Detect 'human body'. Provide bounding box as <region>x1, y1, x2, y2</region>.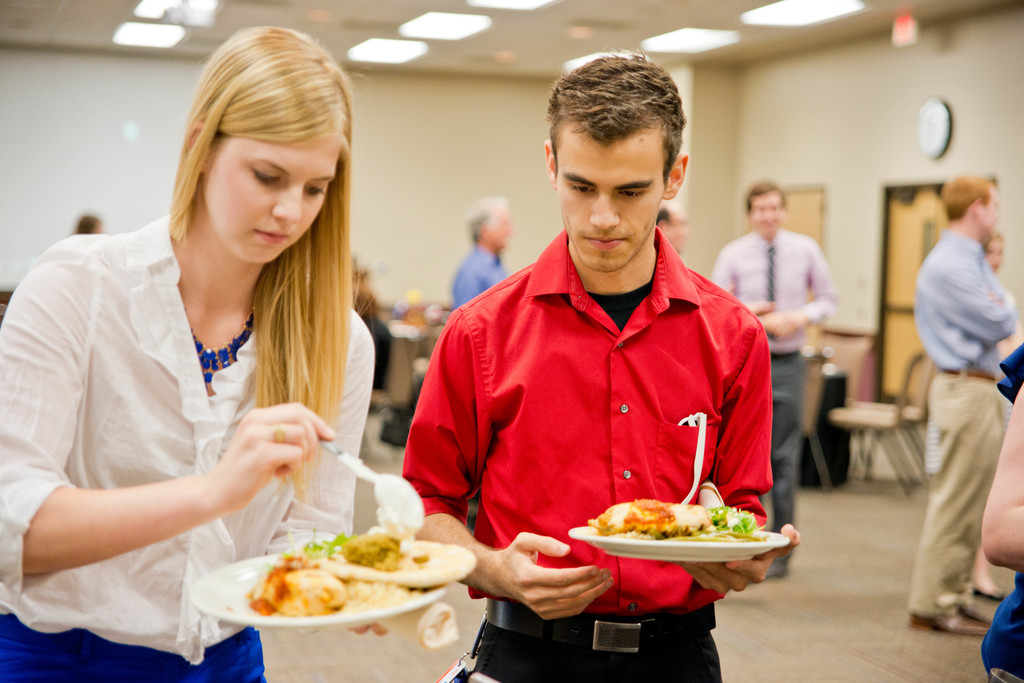
<region>0, 25, 385, 681</region>.
